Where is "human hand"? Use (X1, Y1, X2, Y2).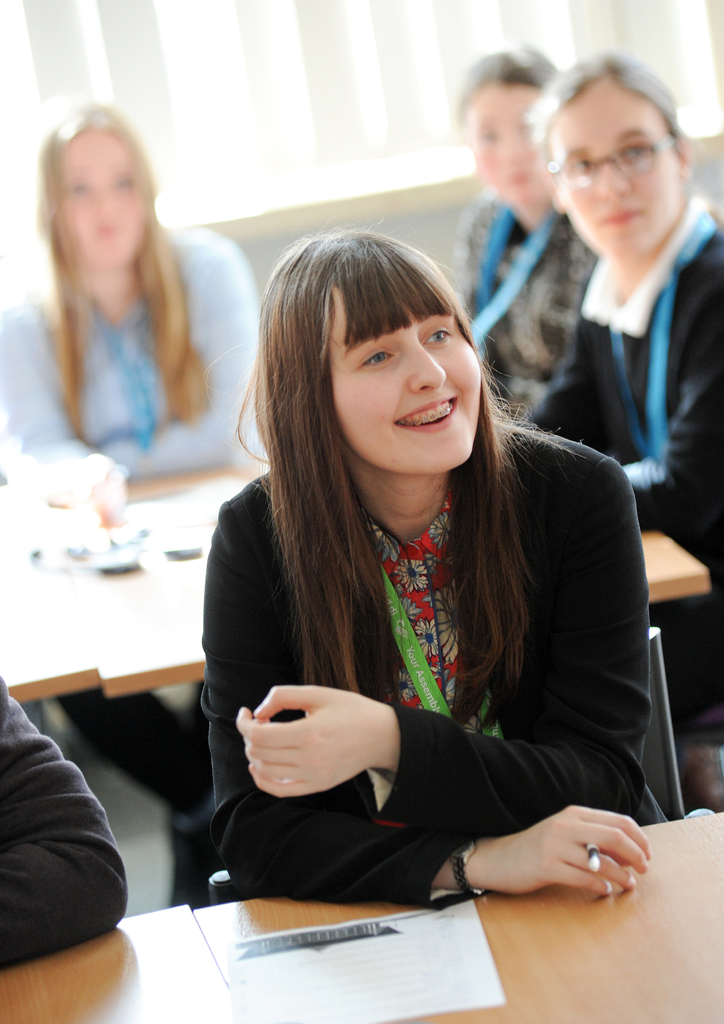
(481, 796, 656, 900).
